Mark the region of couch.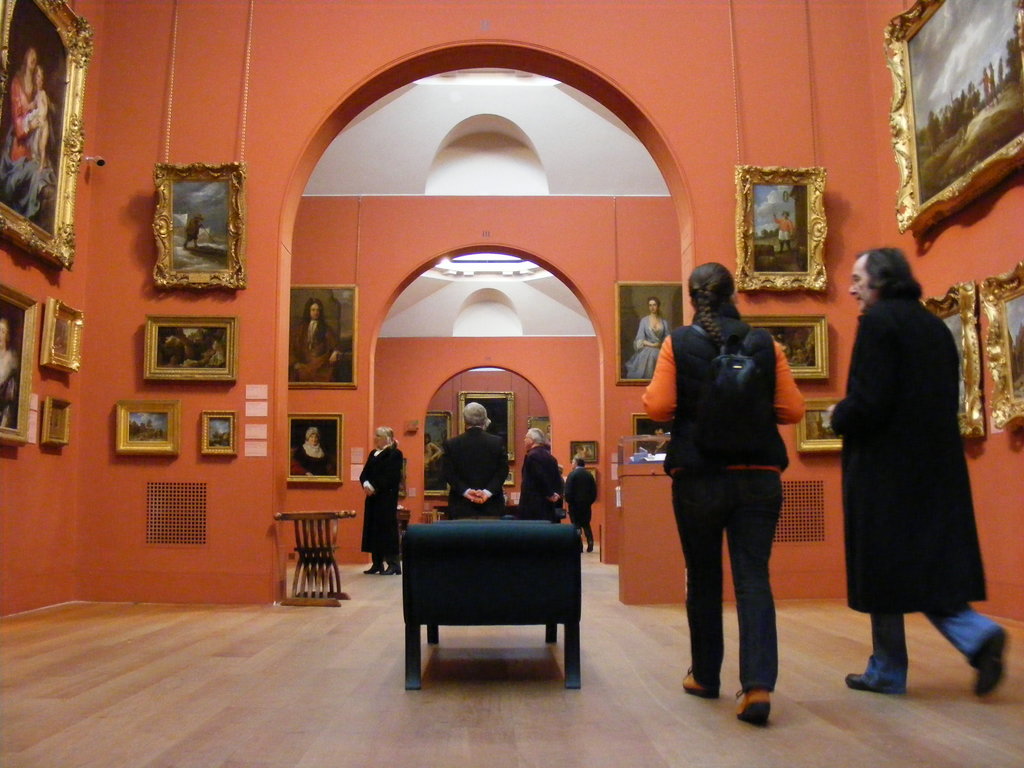
Region: [x1=403, y1=522, x2=582, y2=691].
